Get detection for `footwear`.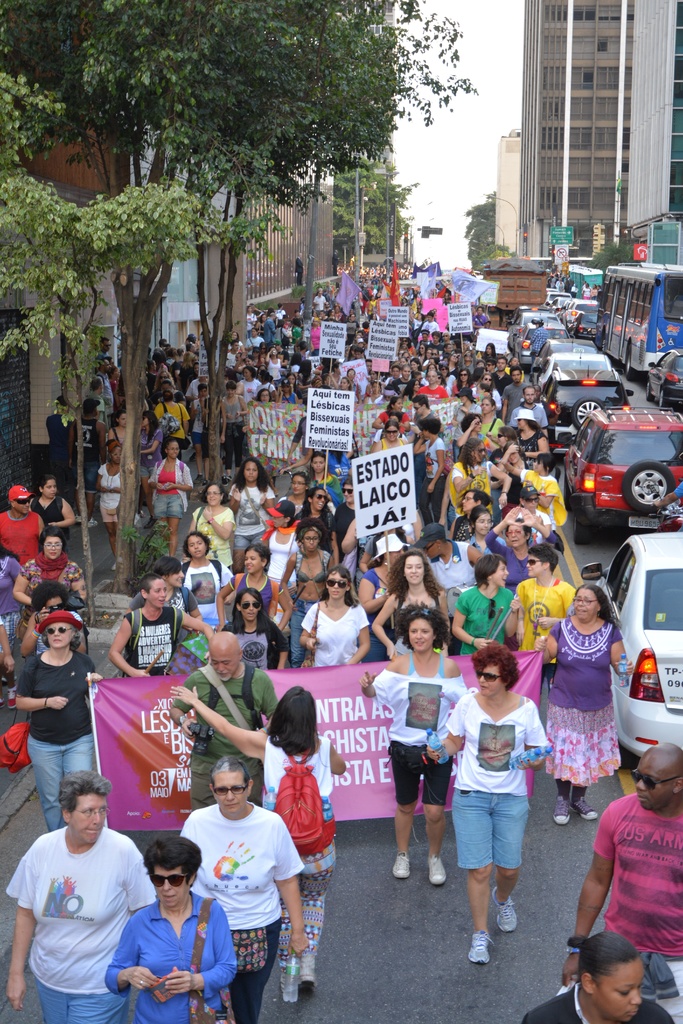
Detection: (x1=429, y1=854, x2=447, y2=886).
